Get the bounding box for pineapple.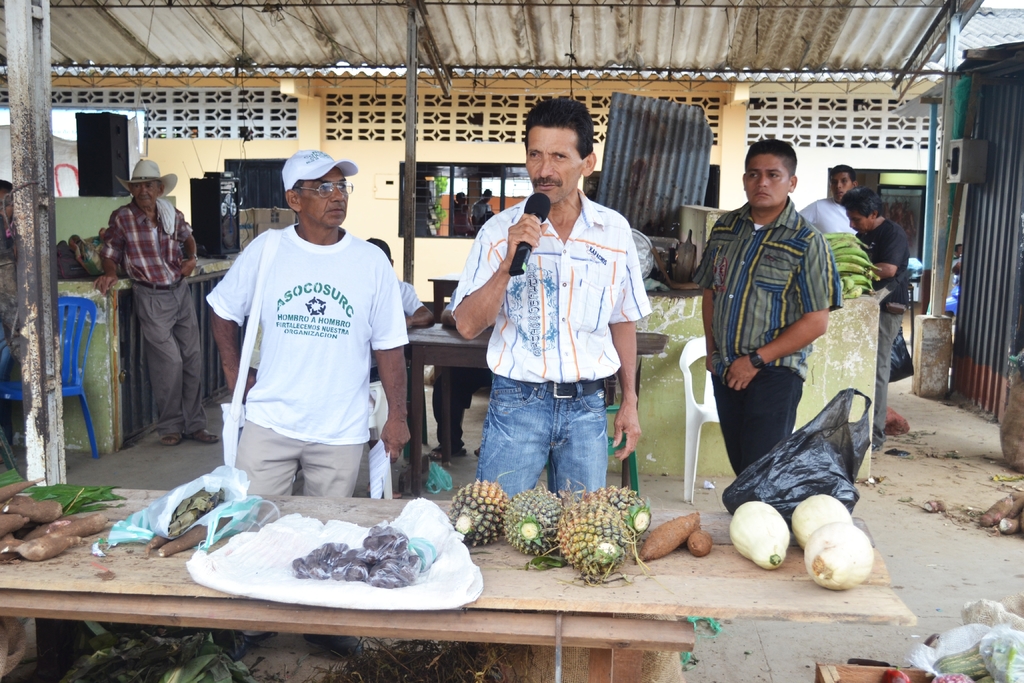
(504, 488, 560, 554).
